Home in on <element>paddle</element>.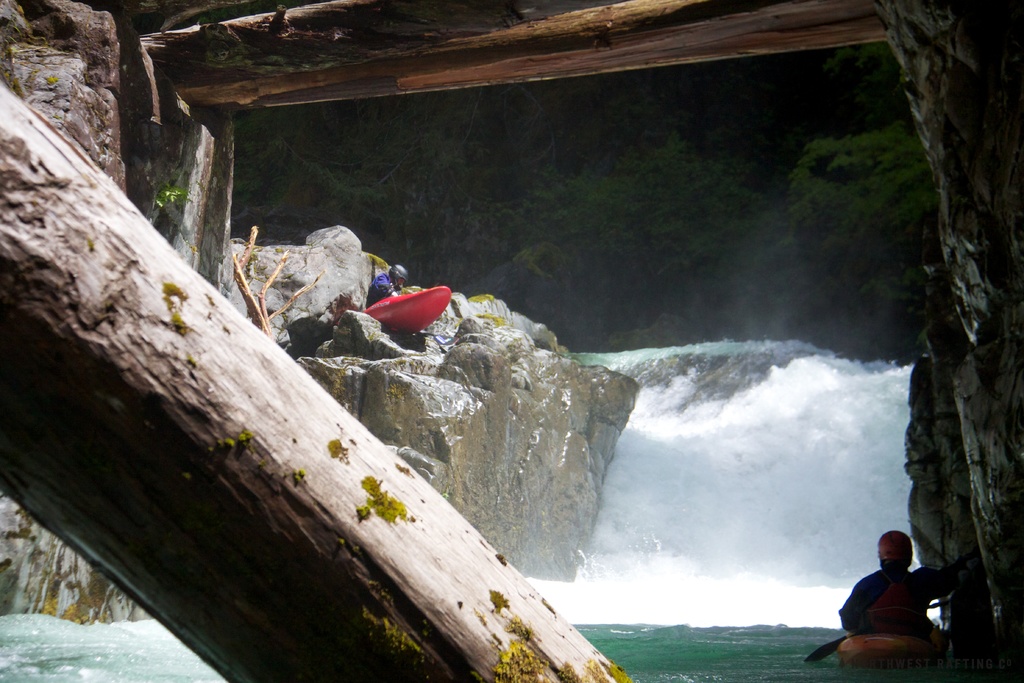
Homed in at [468,292,493,302].
